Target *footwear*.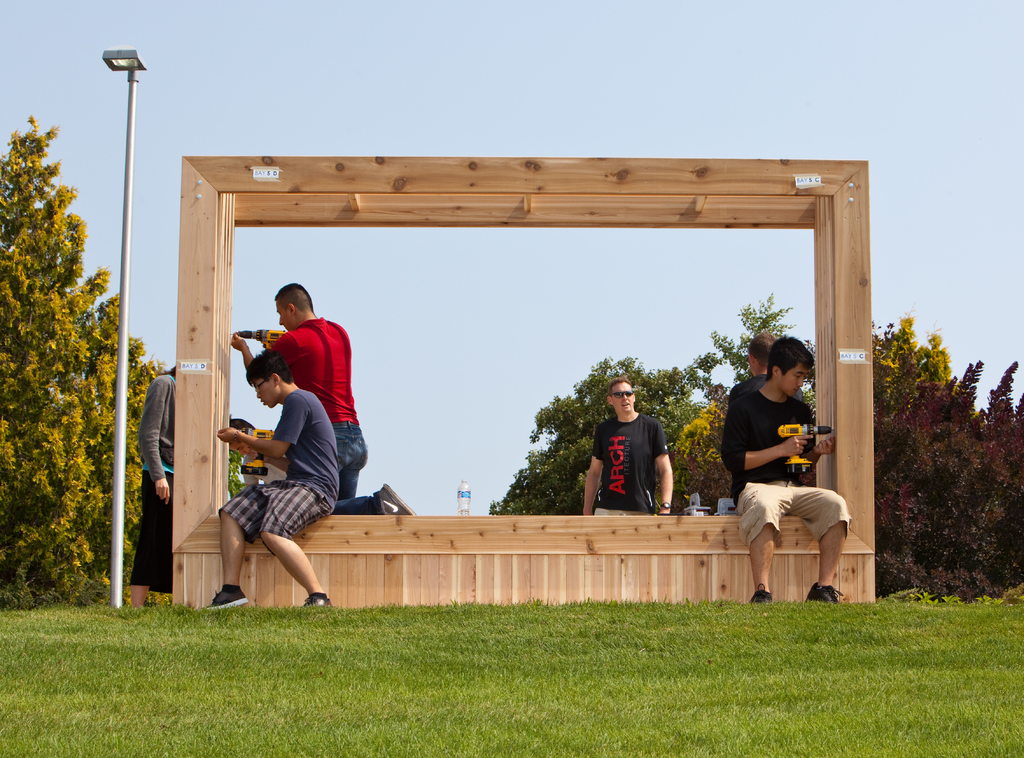
Target region: (749,583,774,603).
